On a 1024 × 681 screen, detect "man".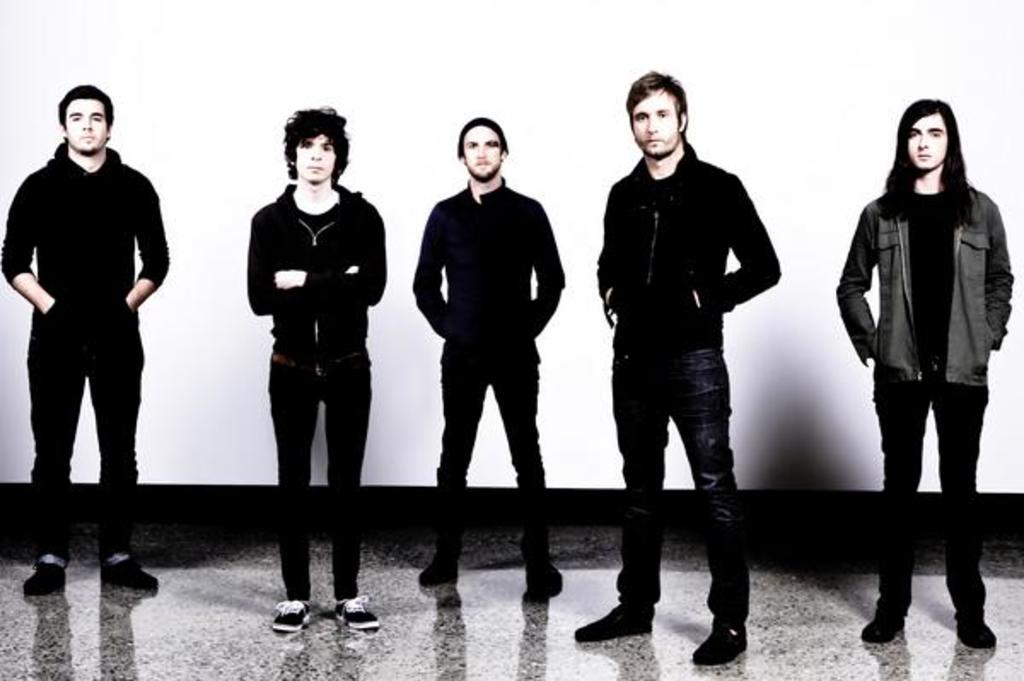
x1=819 y1=94 x2=1017 y2=655.
